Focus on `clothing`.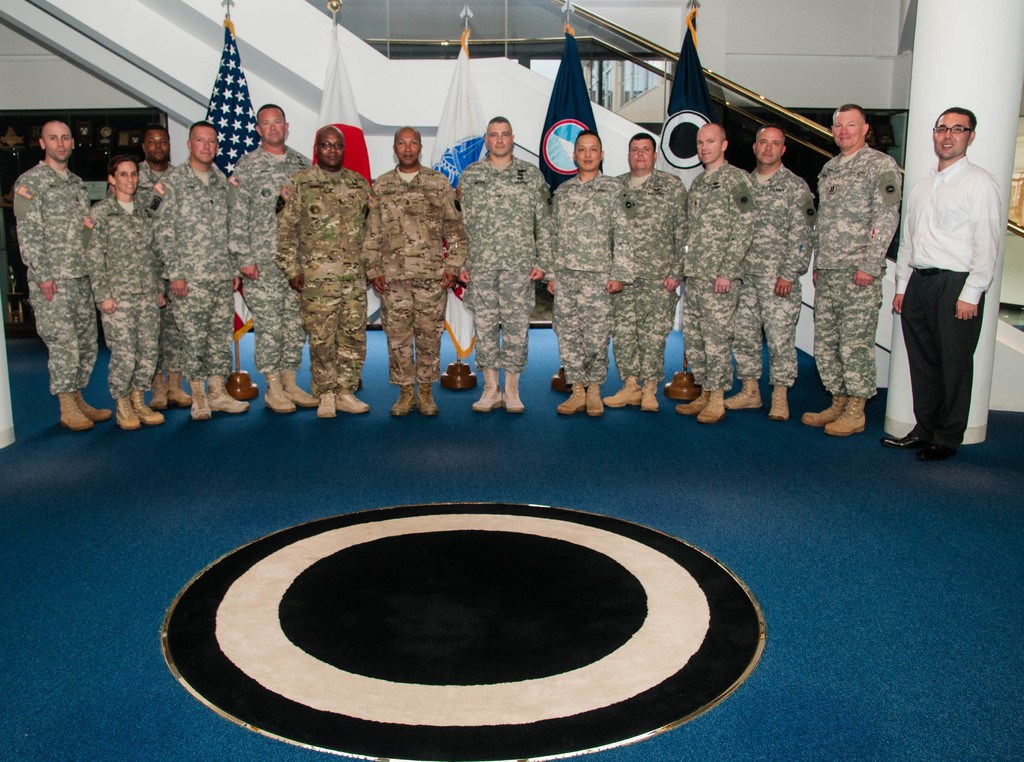
Focused at [x1=548, y1=179, x2=627, y2=384].
